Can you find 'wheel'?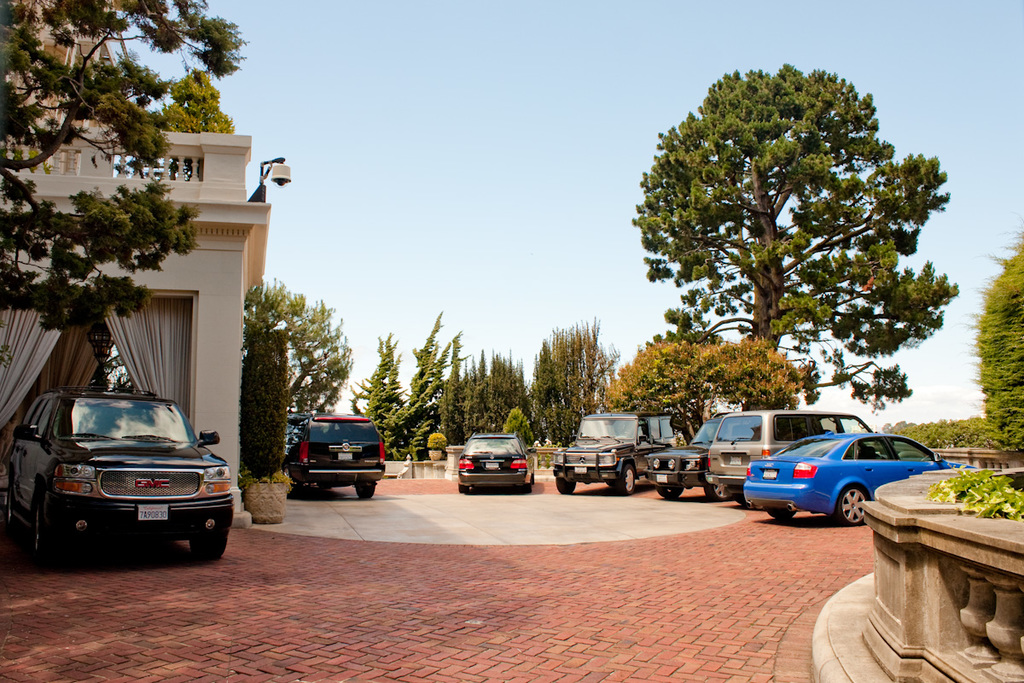
Yes, bounding box: 28:498:67:568.
